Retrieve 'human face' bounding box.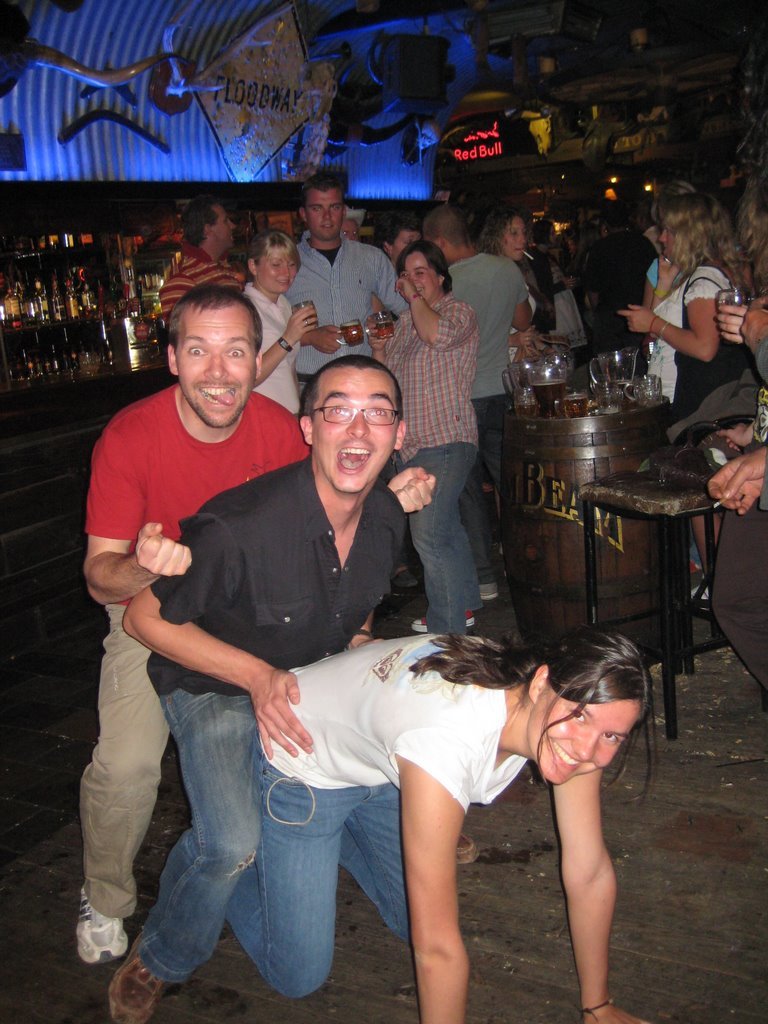
Bounding box: x1=401, y1=244, x2=438, y2=297.
